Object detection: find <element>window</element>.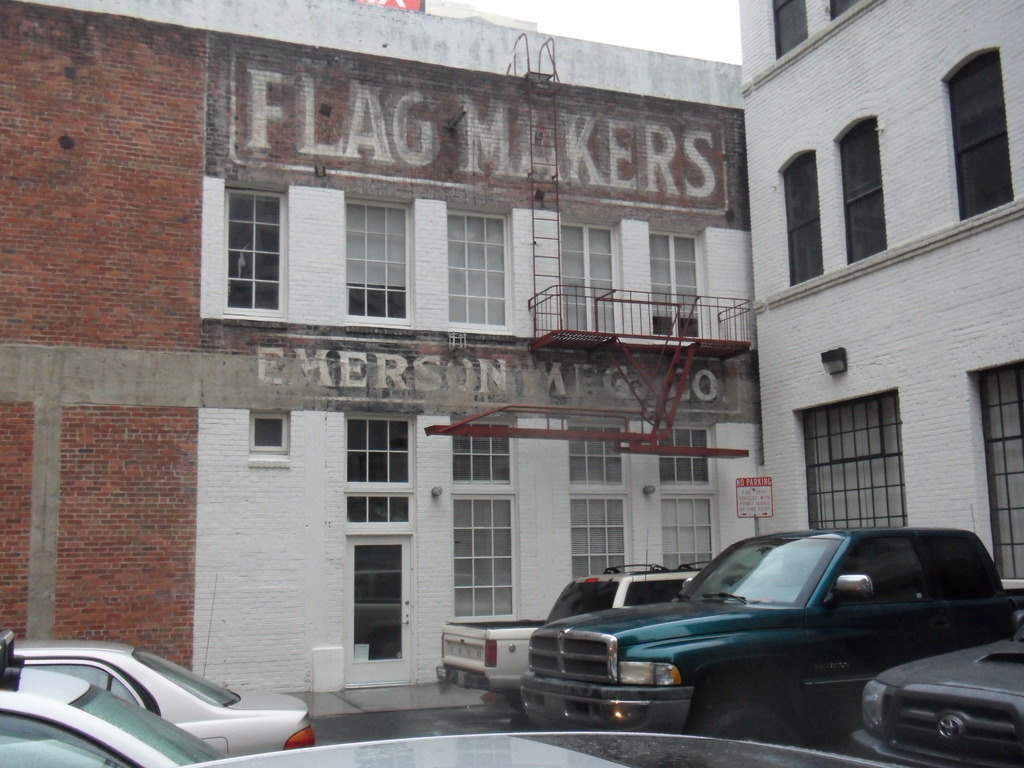
449, 497, 518, 621.
